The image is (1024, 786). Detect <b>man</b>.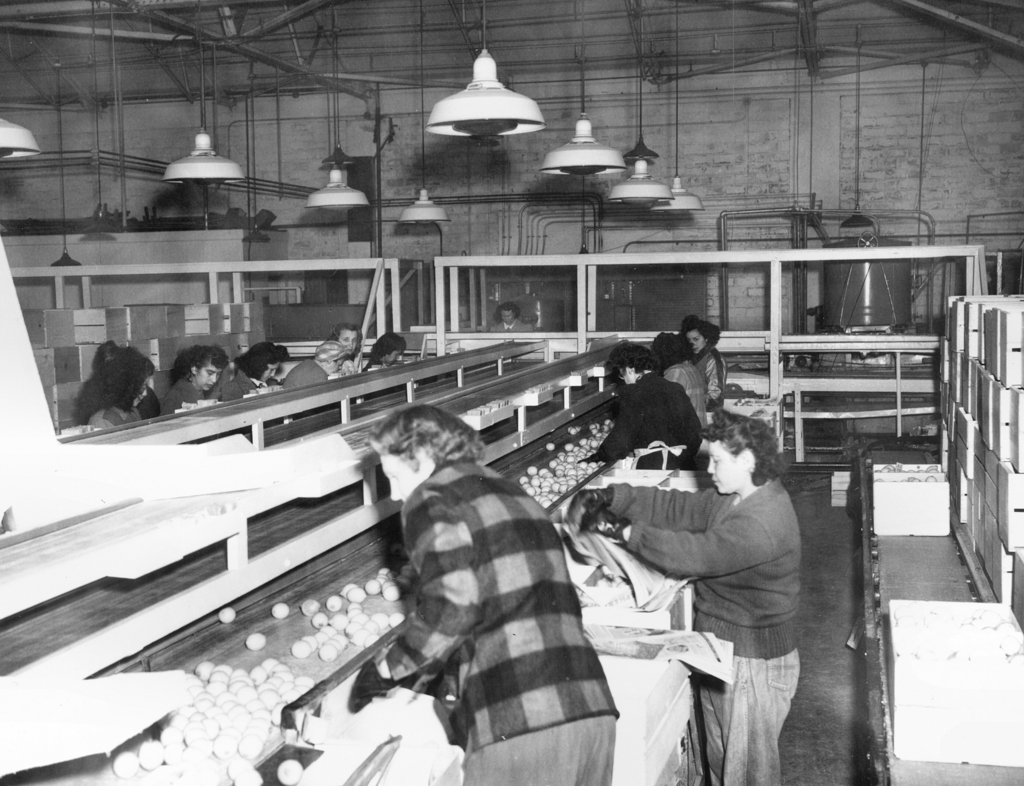
Detection: {"left": 492, "top": 298, "right": 533, "bottom": 330}.
